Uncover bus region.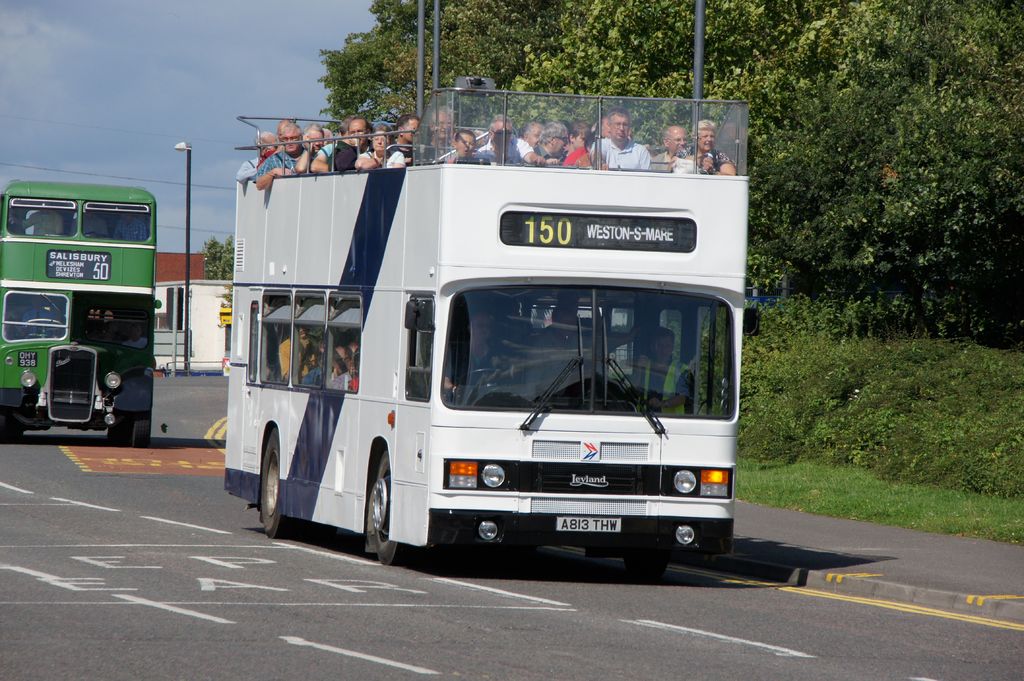
Uncovered: Rect(0, 184, 161, 448).
